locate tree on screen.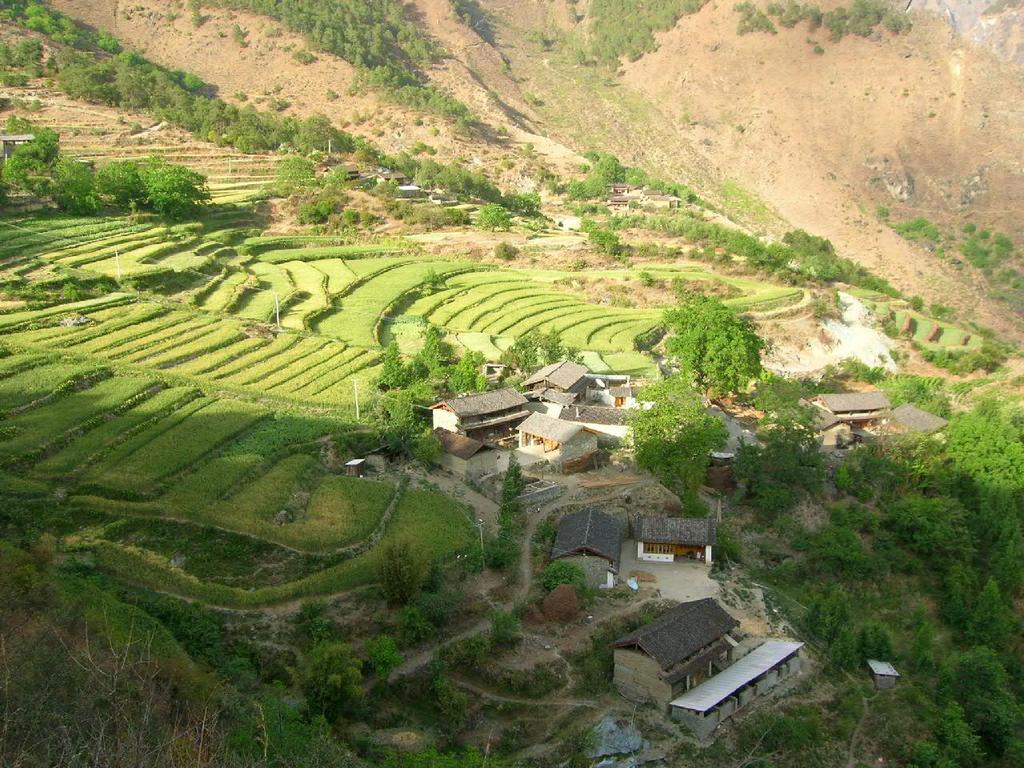
On screen at Rect(250, 0, 469, 118).
